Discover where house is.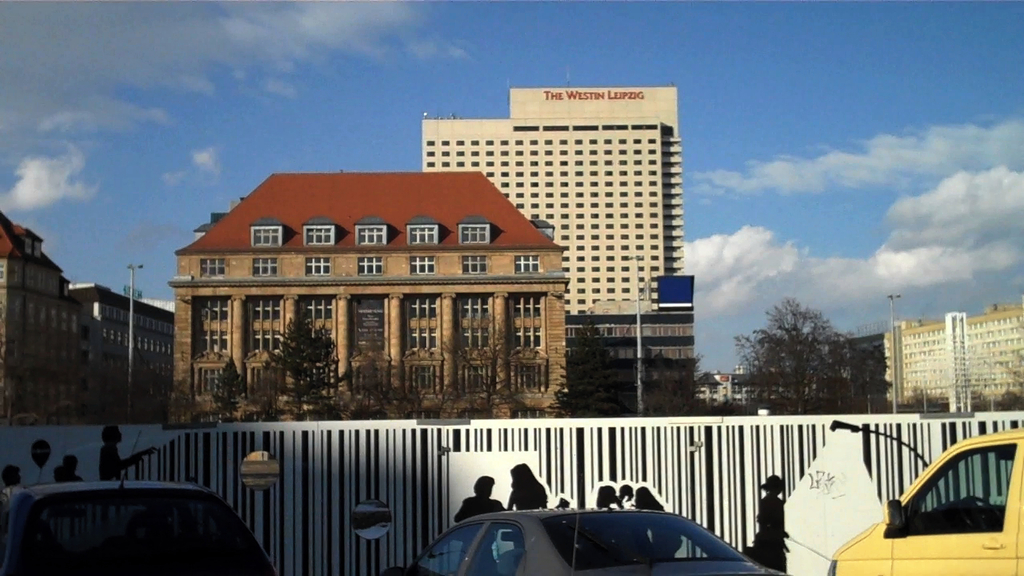
Discovered at [x1=862, y1=314, x2=1018, y2=414].
